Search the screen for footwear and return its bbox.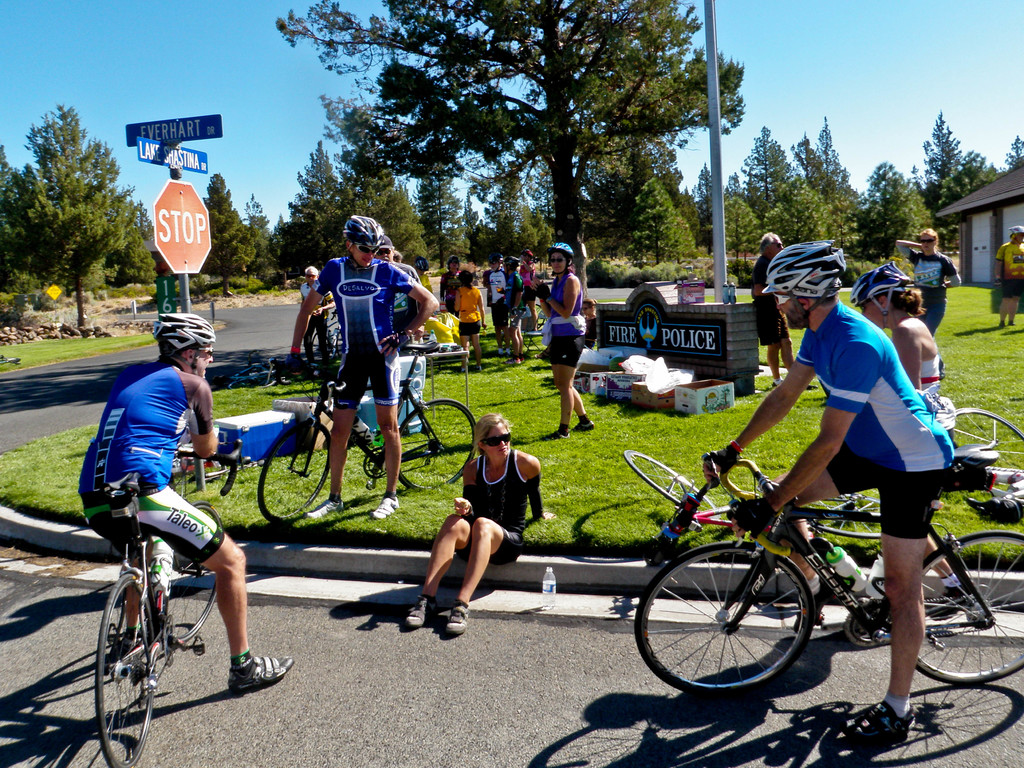
Found: {"x1": 504, "y1": 344, "x2": 515, "y2": 355}.
